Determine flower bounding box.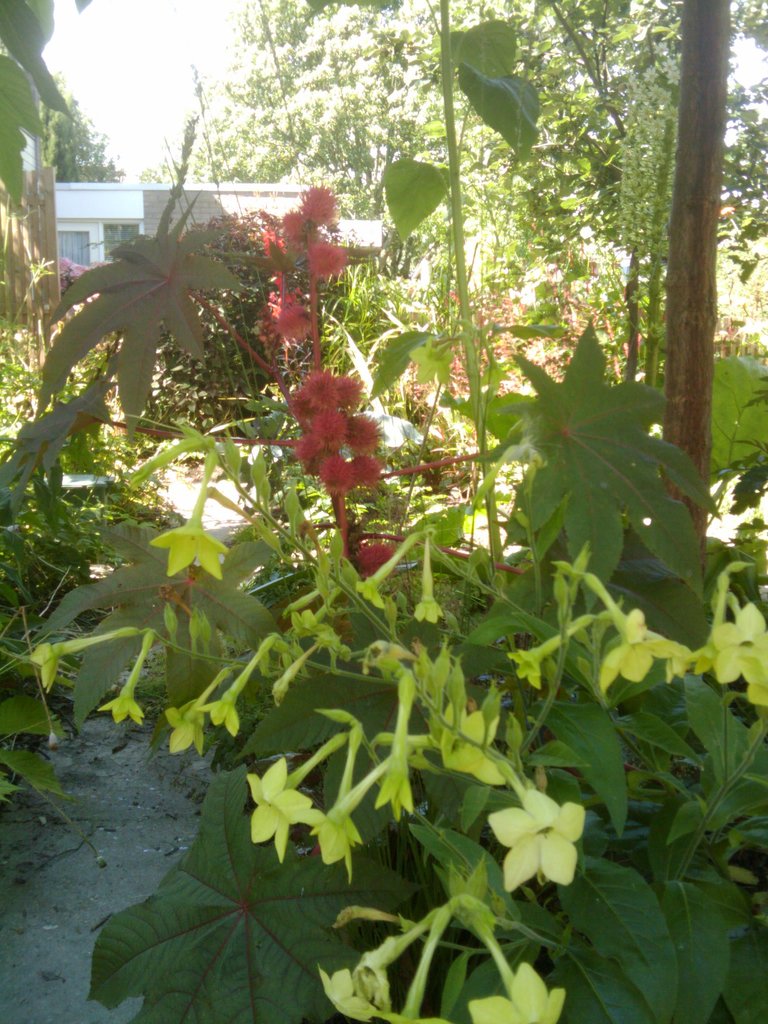
Determined: bbox=(142, 424, 221, 500).
